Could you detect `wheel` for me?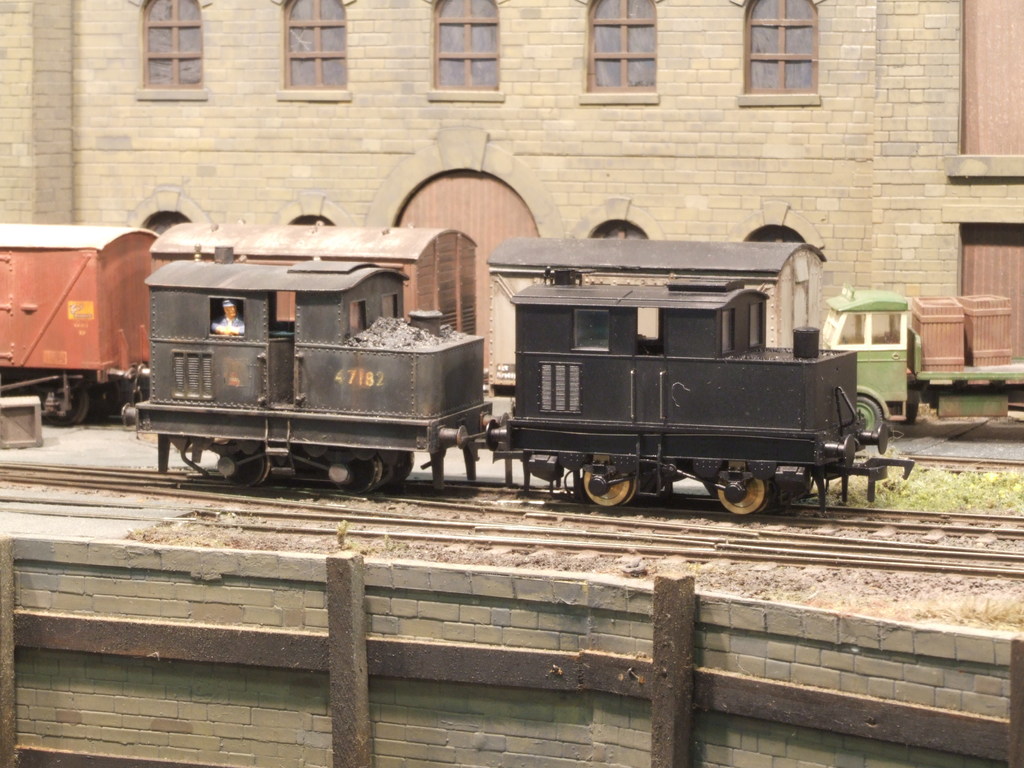
Detection result: 855:395:882:433.
